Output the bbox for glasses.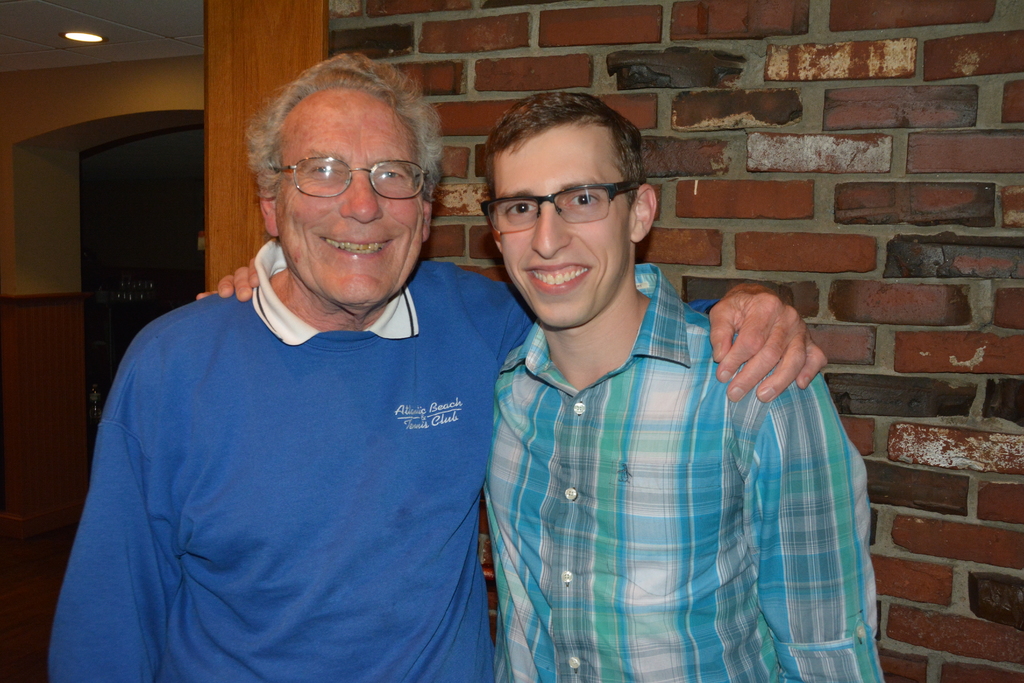
(x1=489, y1=174, x2=644, y2=223).
